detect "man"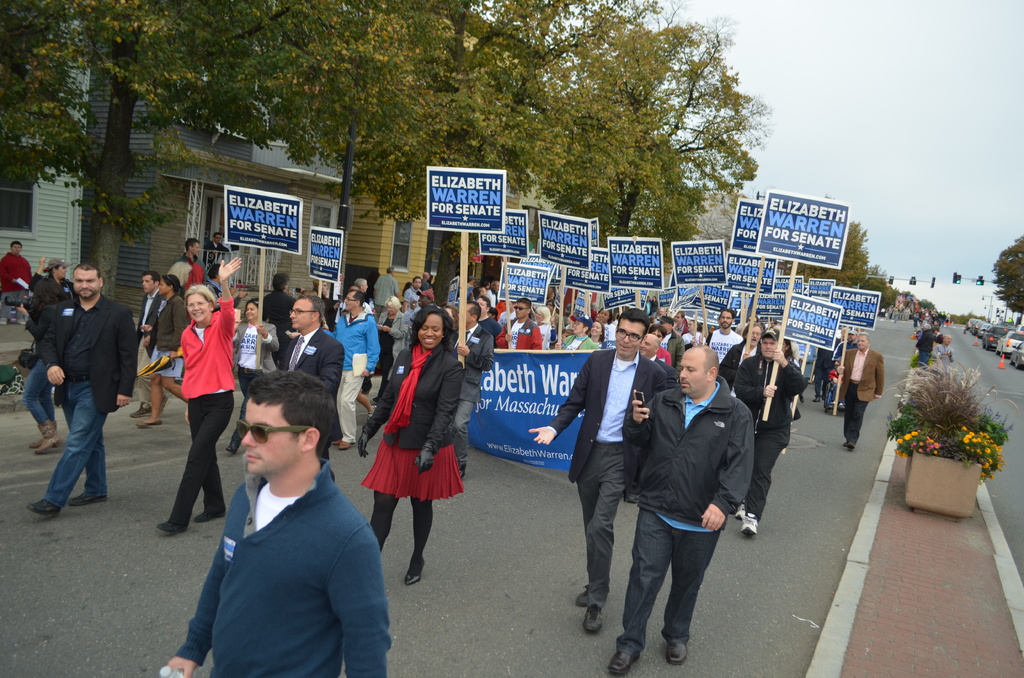
{"left": 911, "top": 320, "right": 934, "bottom": 375}
